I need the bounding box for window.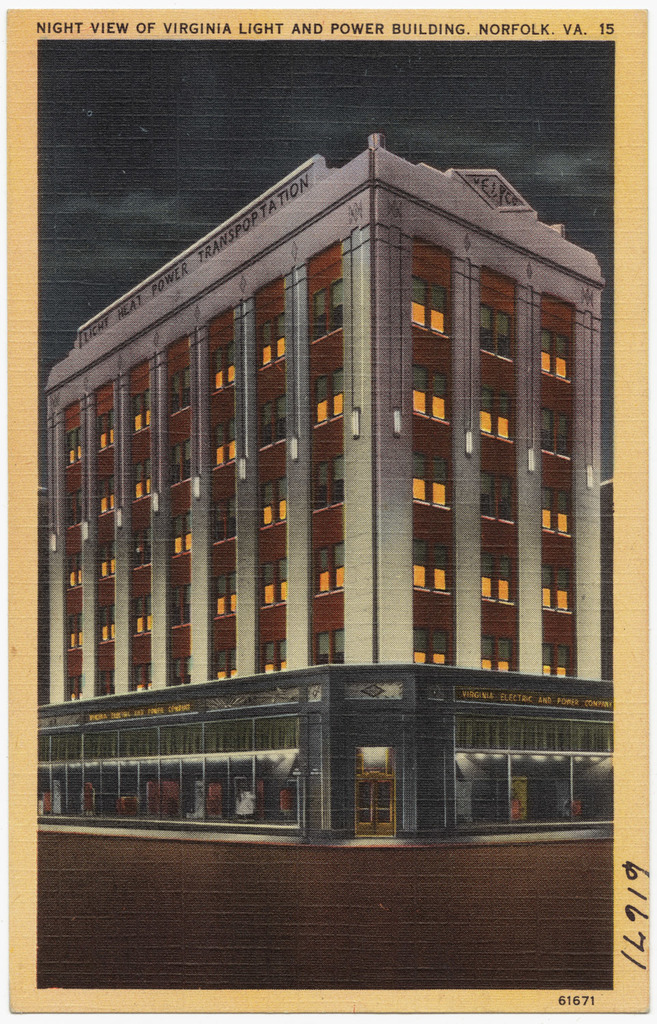
Here it is: 347, 756, 409, 844.
